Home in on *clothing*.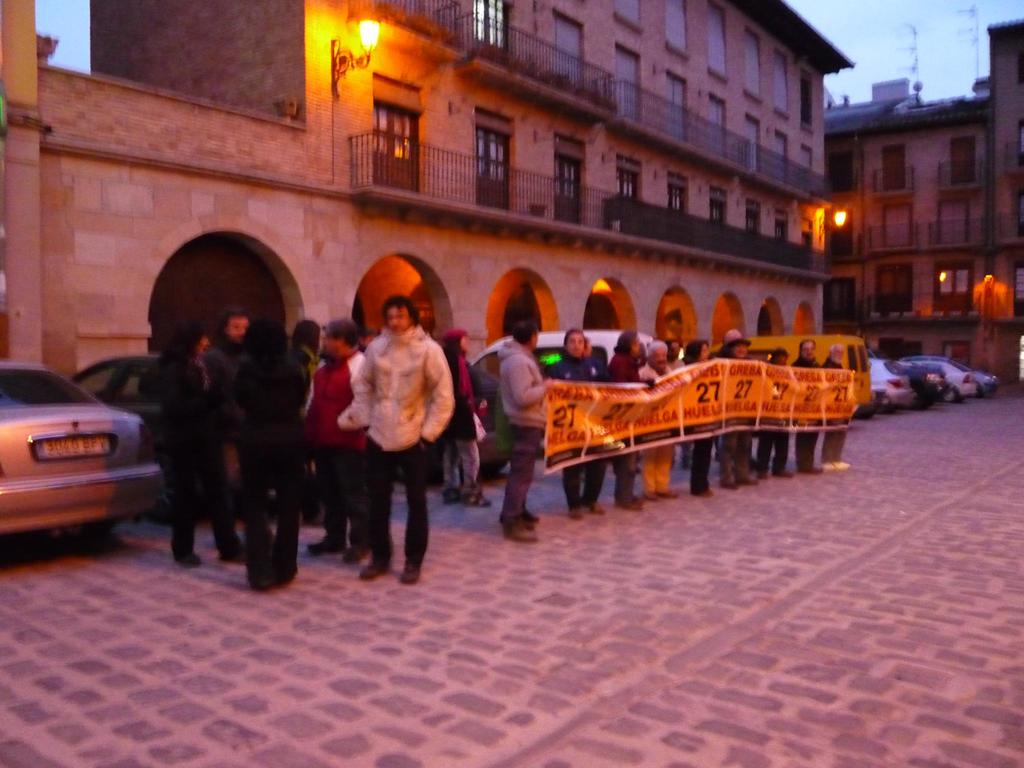
Homed in at [left=719, top=426, right=758, bottom=480].
